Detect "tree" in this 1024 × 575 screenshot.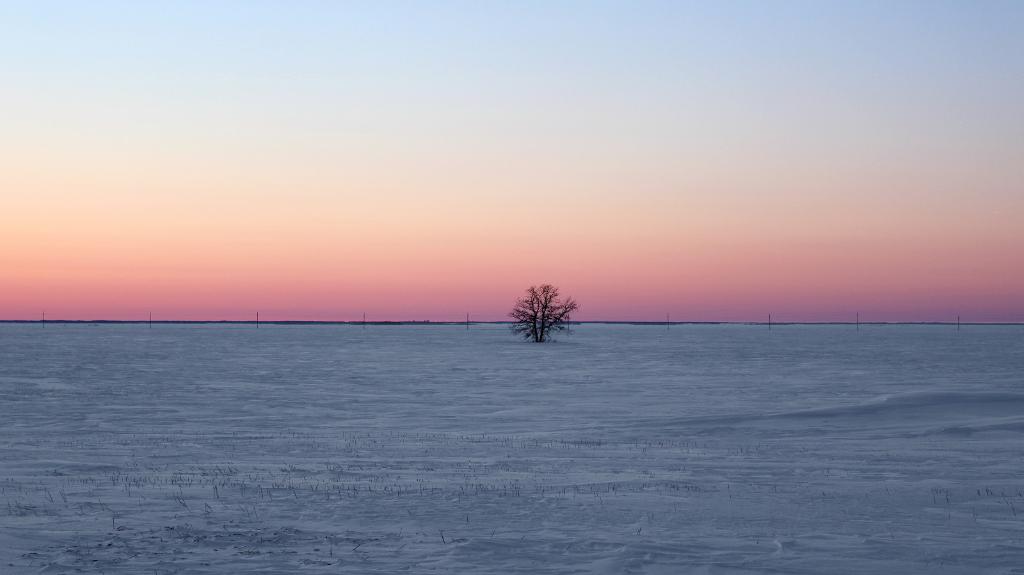
Detection: l=508, t=275, r=575, b=343.
